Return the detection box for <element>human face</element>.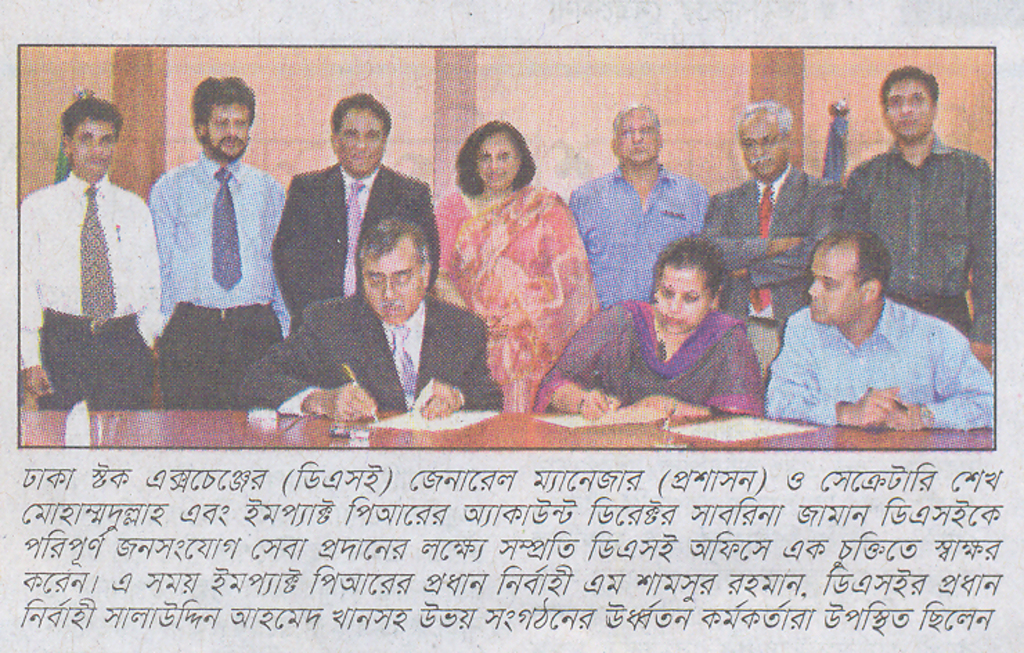
x1=65, y1=111, x2=119, y2=185.
